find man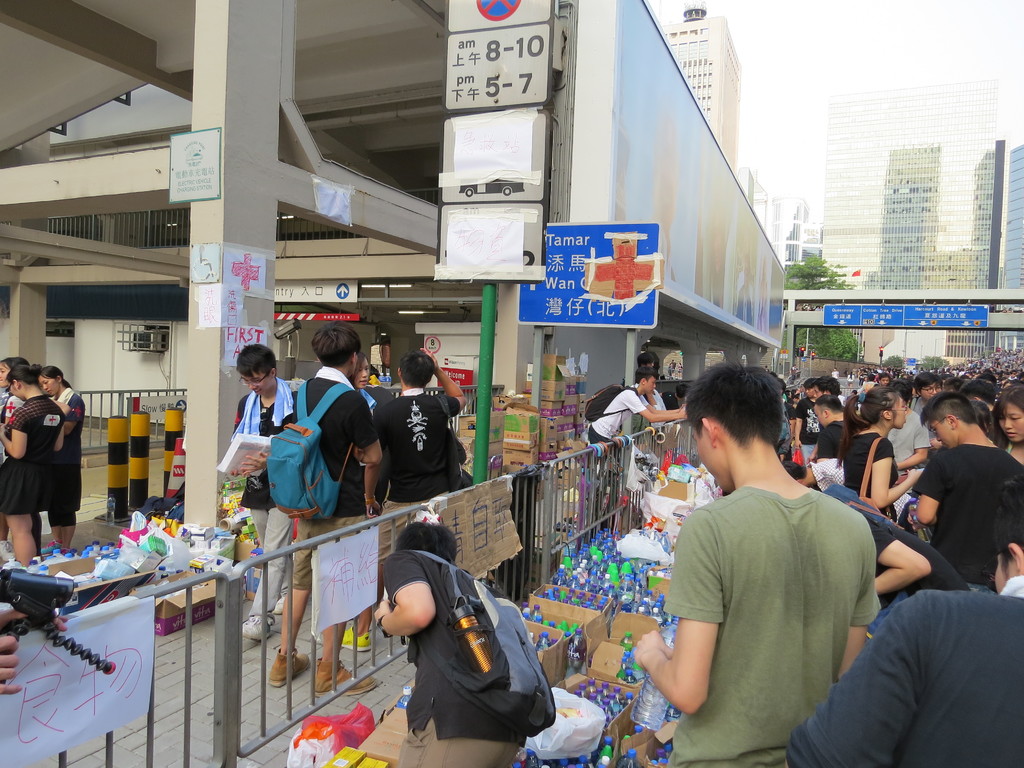
(left=370, top=516, right=562, bottom=767)
